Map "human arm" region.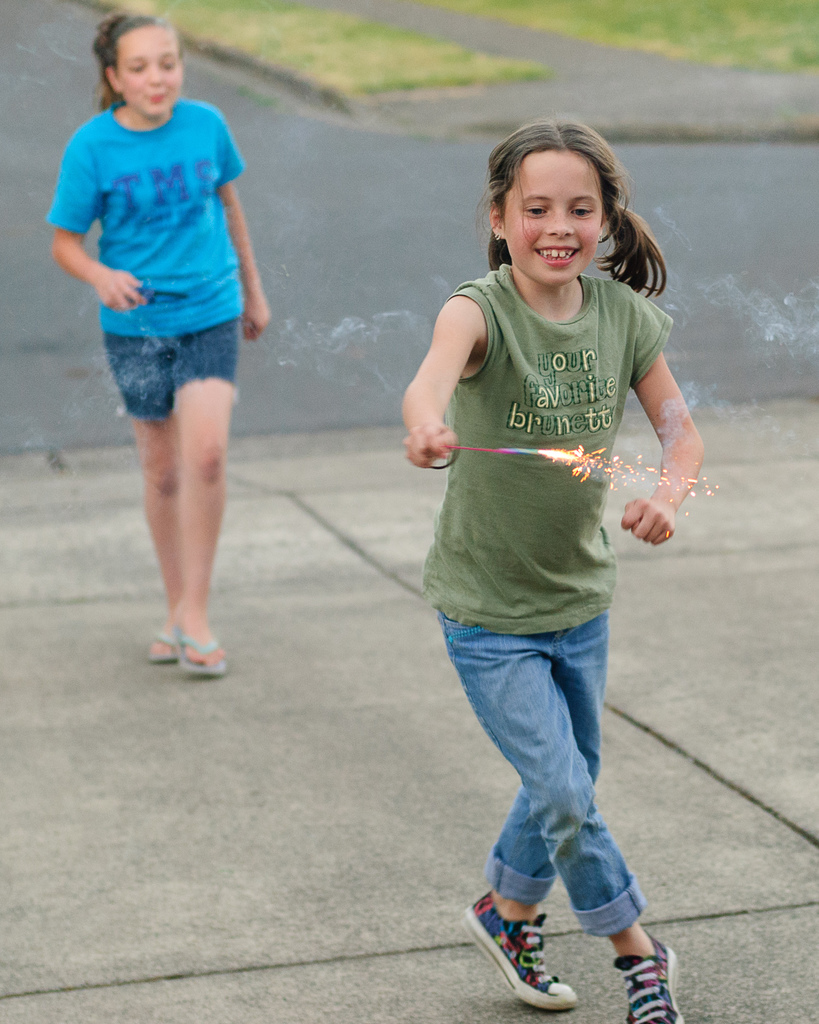
Mapped to bbox=(417, 298, 501, 426).
